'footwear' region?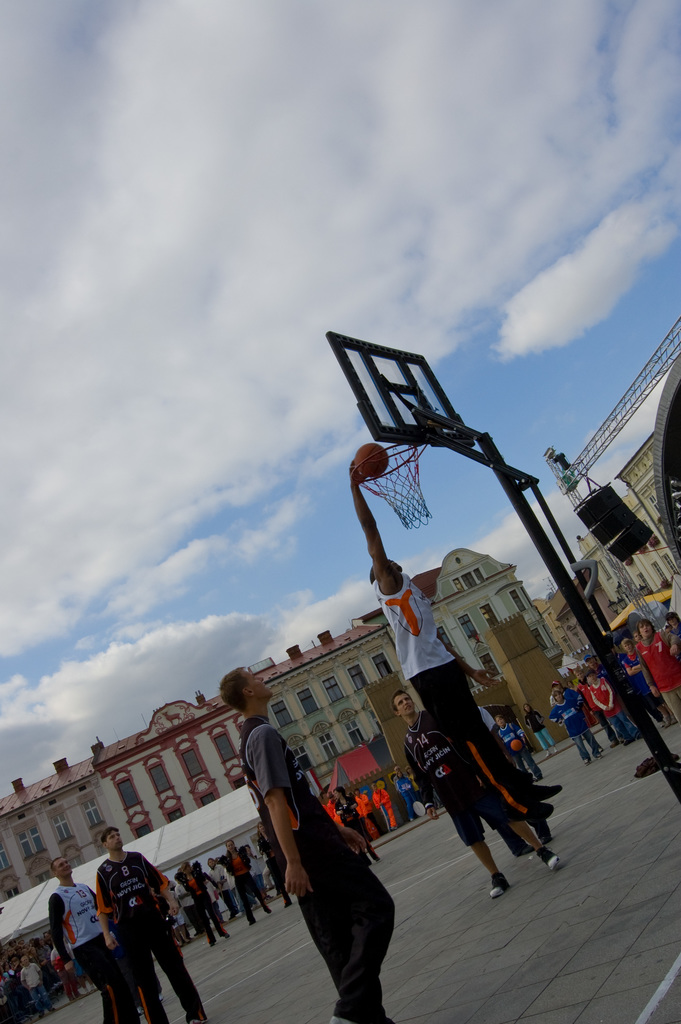
{"left": 523, "top": 804, "right": 554, "bottom": 827}
